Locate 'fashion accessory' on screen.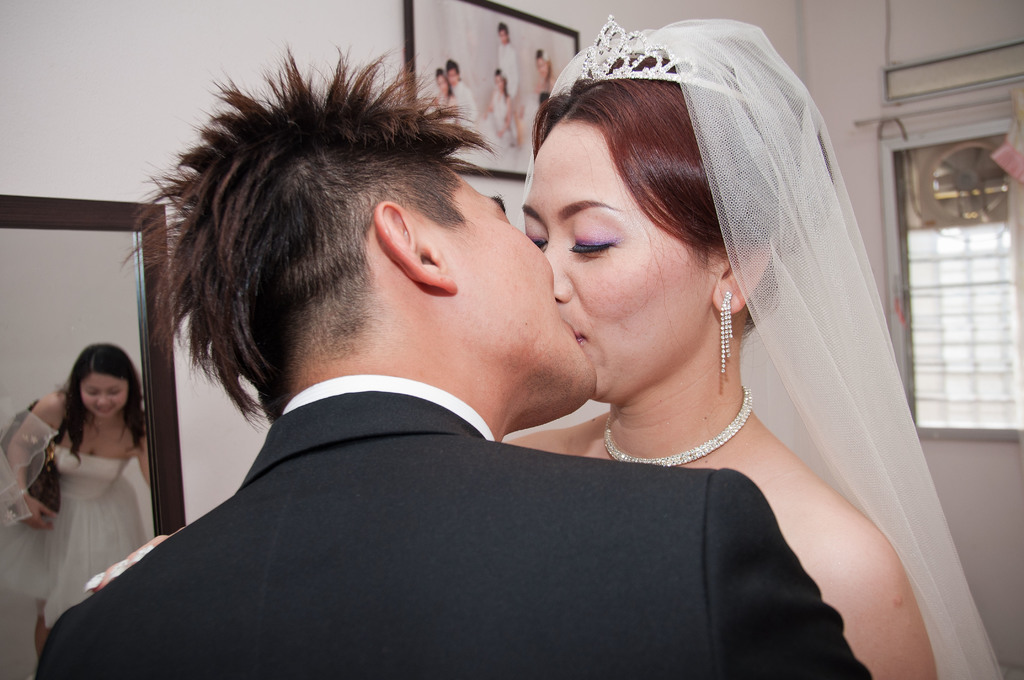
On screen at locate(508, 21, 1000, 679).
